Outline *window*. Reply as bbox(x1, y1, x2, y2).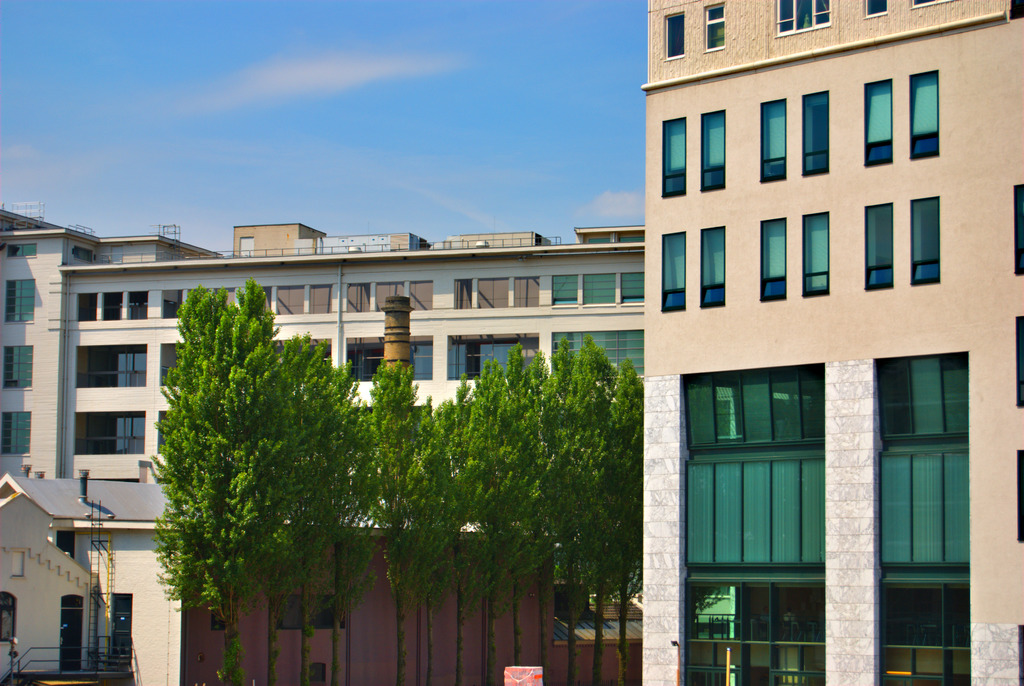
bbox(204, 287, 237, 314).
